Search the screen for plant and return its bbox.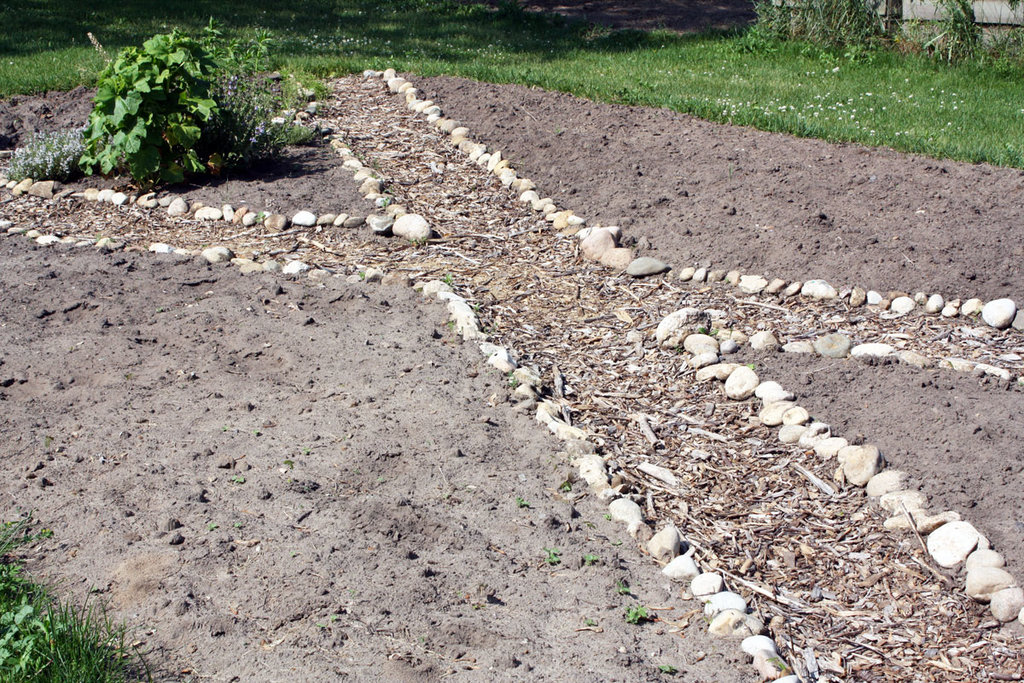
Found: bbox=(582, 616, 596, 625).
